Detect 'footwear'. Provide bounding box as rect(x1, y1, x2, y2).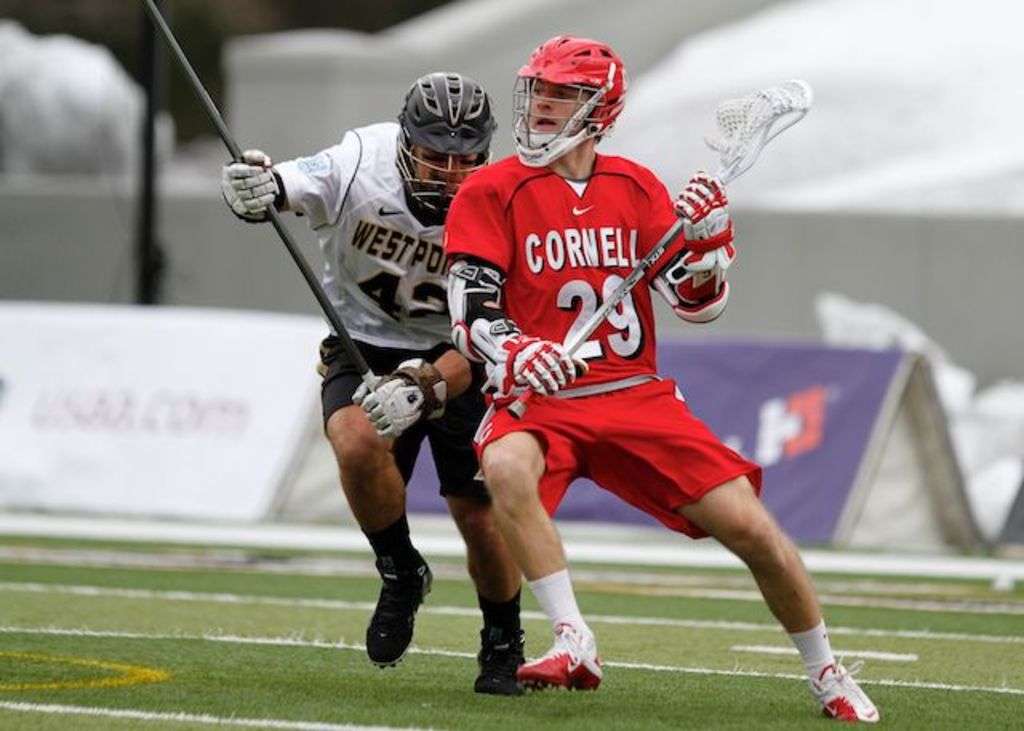
rect(518, 619, 606, 691).
